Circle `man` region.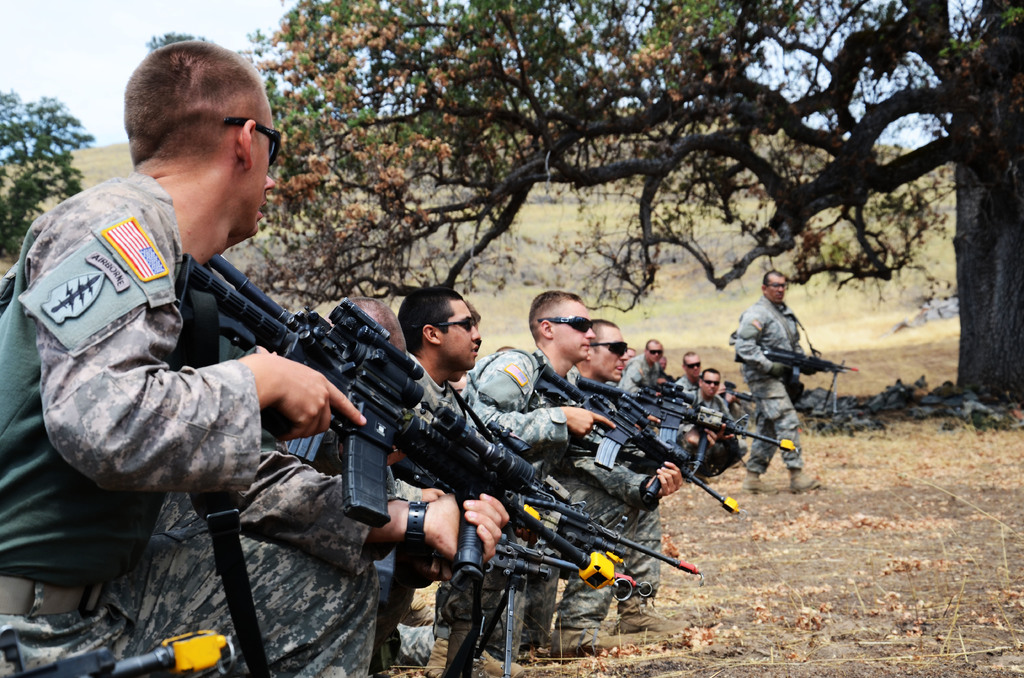
Region: 677/350/705/396.
